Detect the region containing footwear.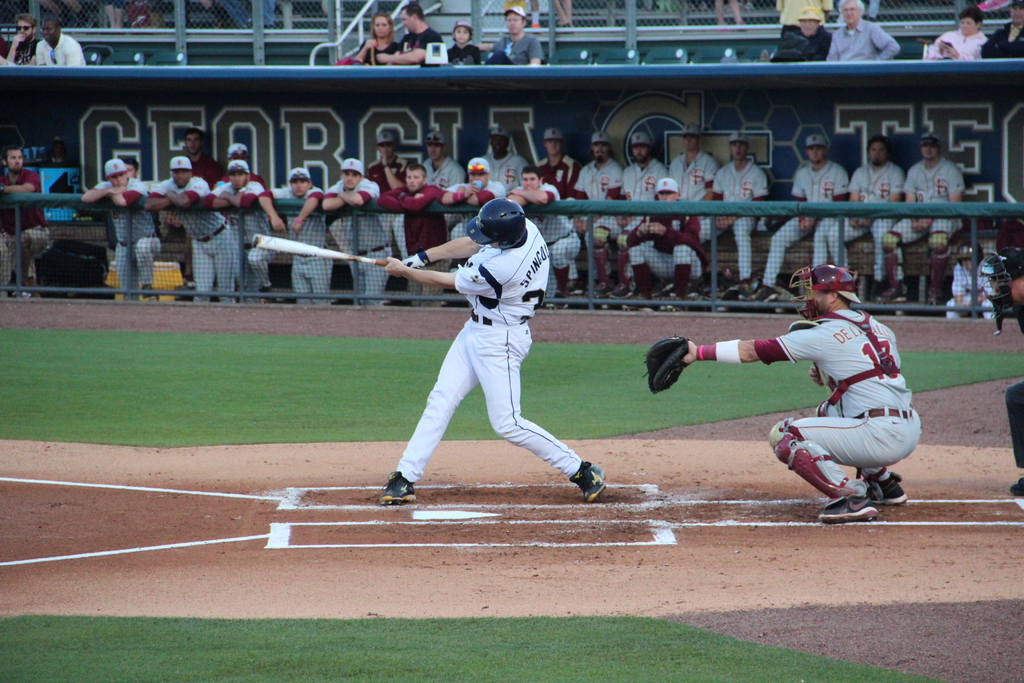
{"x1": 573, "y1": 457, "x2": 609, "y2": 504}.
